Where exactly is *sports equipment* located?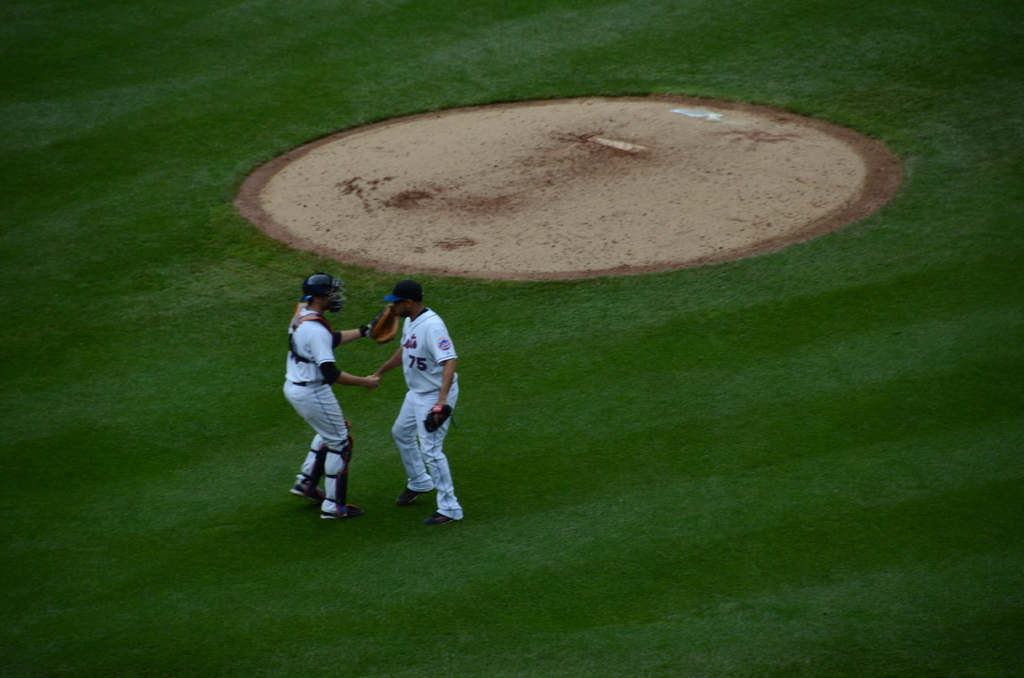
Its bounding box is Rect(396, 482, 425, 513).
